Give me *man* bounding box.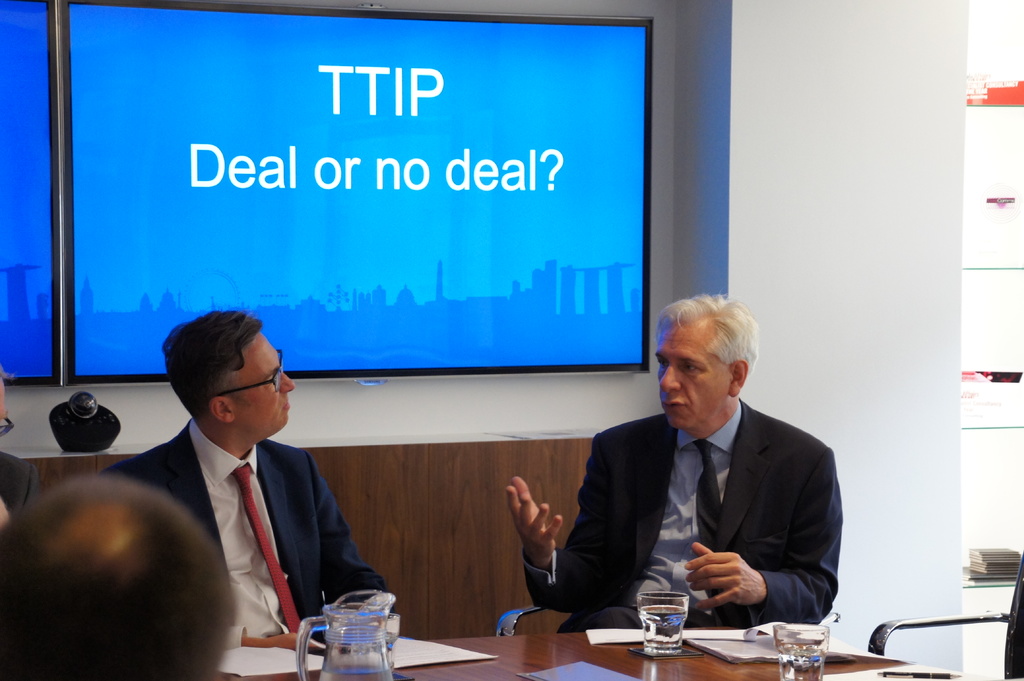
[509, 297, 842, 630].
